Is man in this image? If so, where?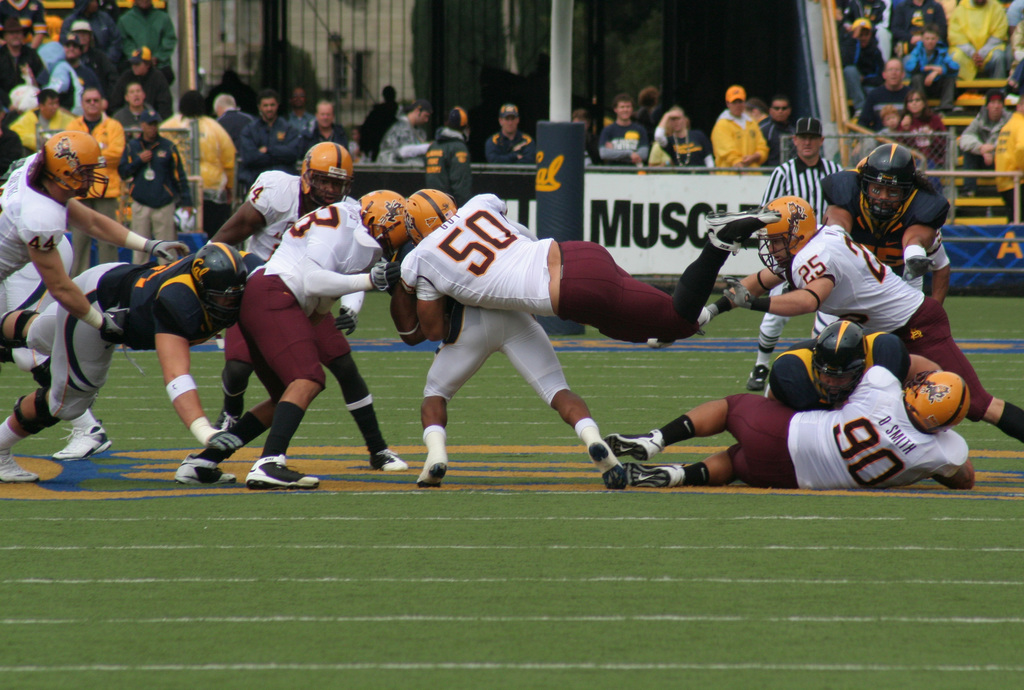
Yes, at rect(855, 57, 913, 141).
